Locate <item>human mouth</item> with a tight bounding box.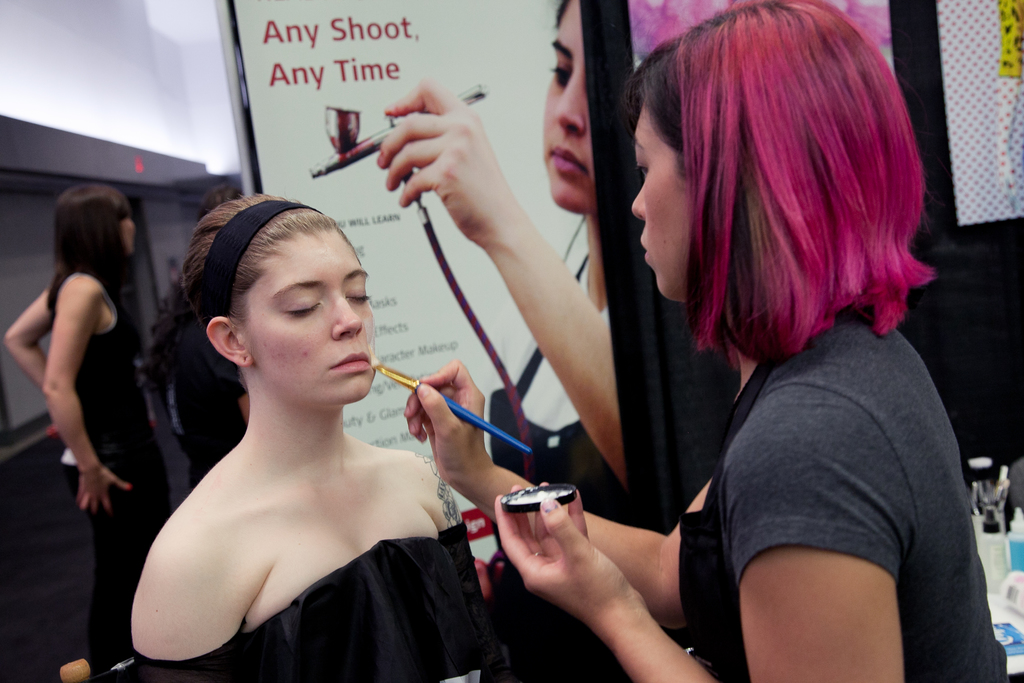
BBox(637, 233, 657, 262).
